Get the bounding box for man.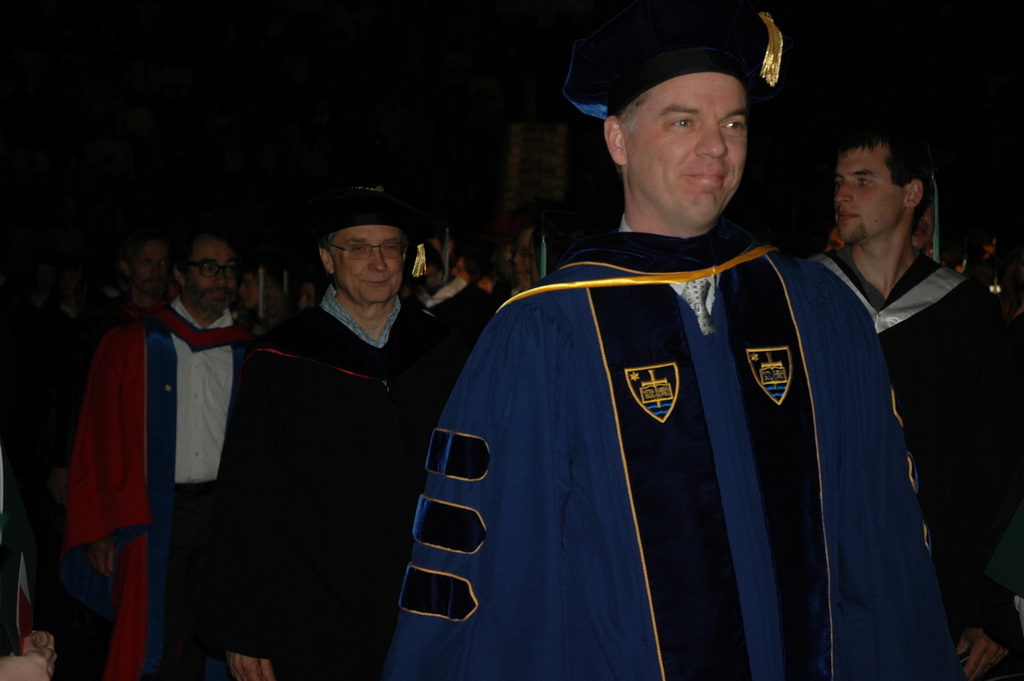
bbox(799, 98, 1023, 680).
